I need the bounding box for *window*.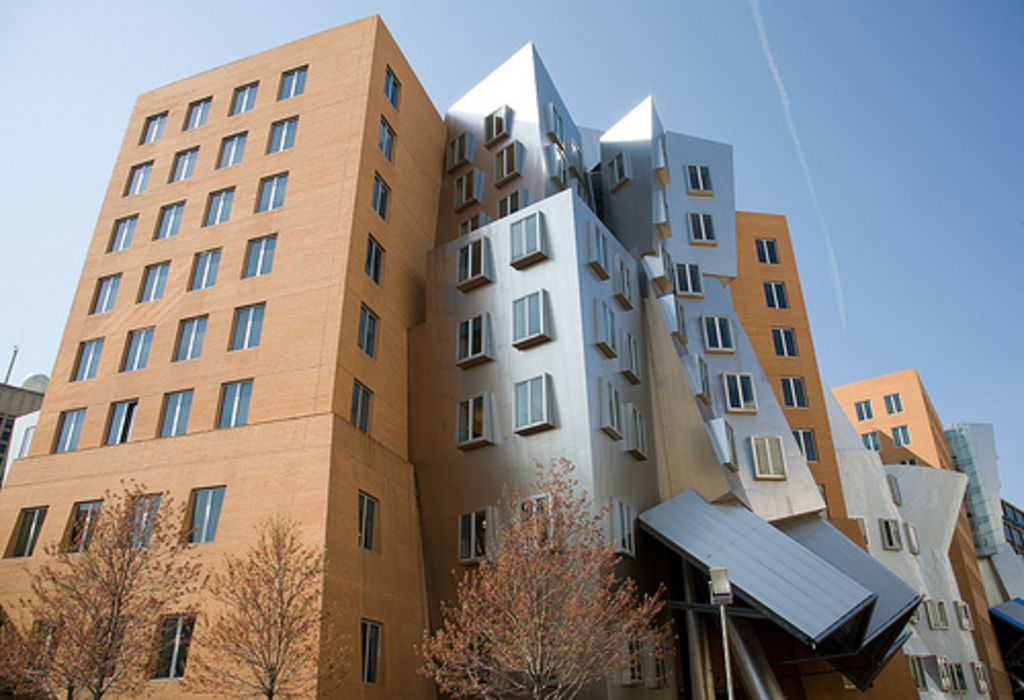
Here it is: [x1=356, y1=491, x2=377, y2=551].
